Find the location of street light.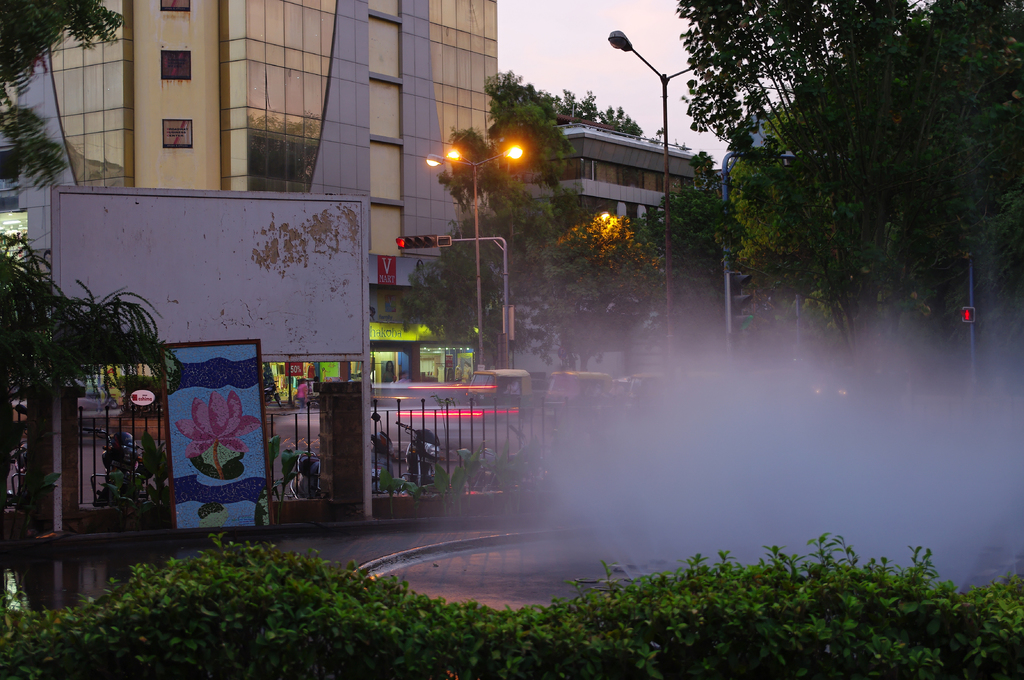
Location: x1=596, y1=22, x2=708, y2=385.
